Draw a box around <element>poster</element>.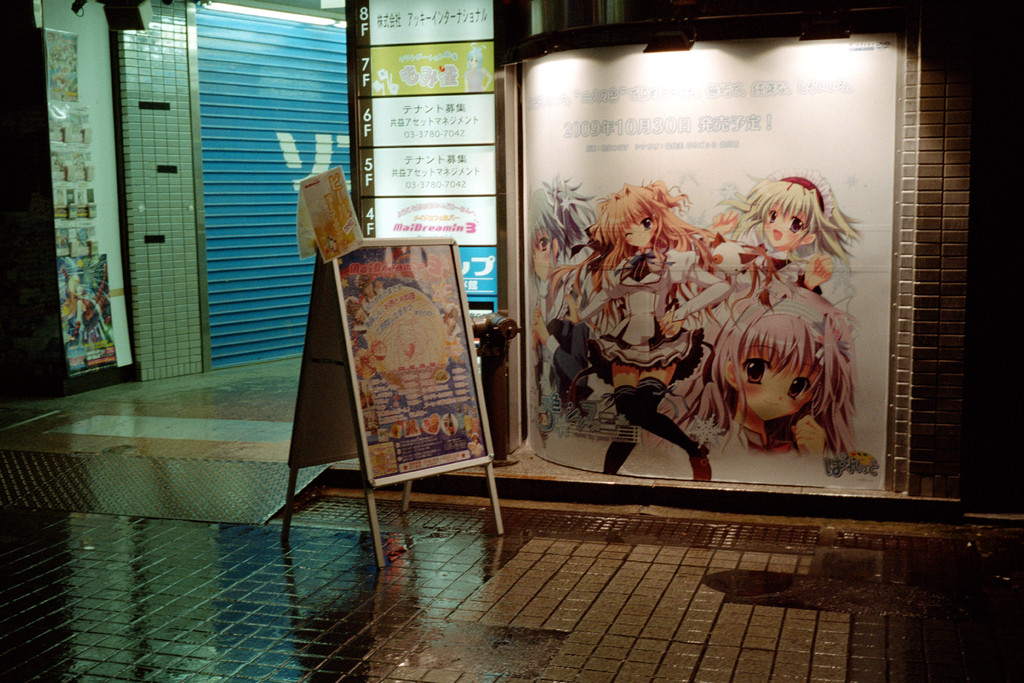
locate(521, 31, 896, 488).
